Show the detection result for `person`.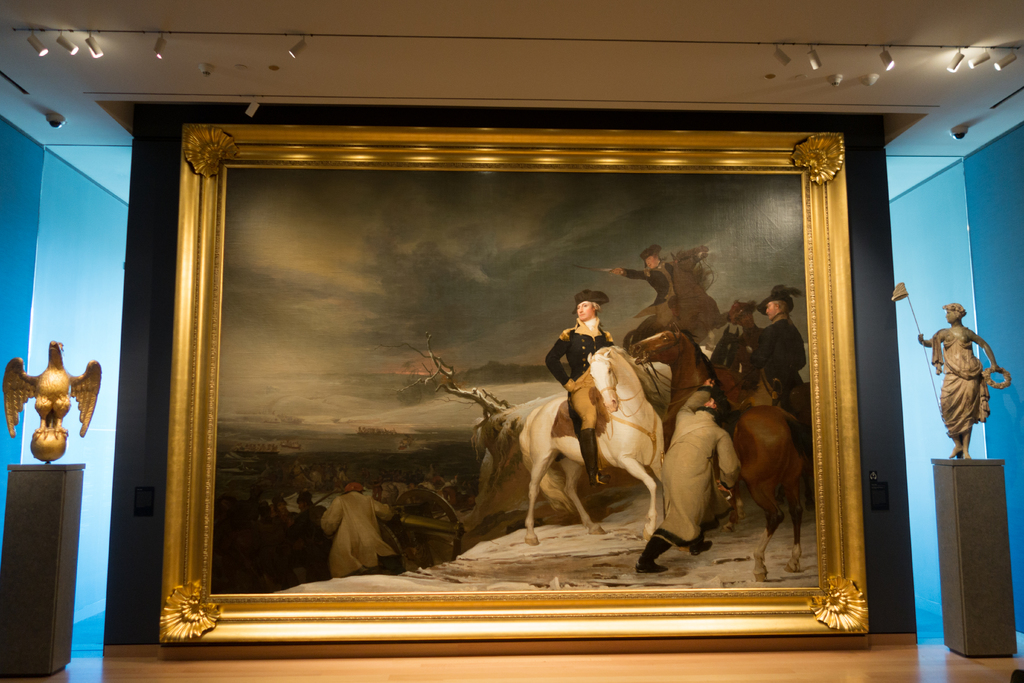
(541,286,612,487).
